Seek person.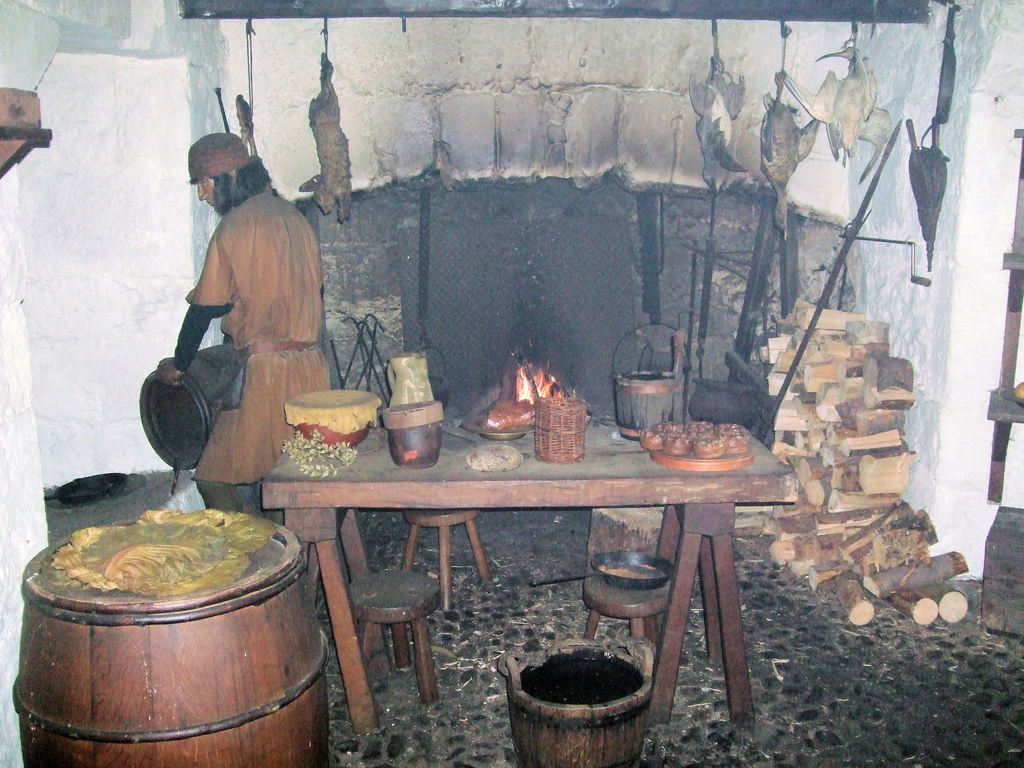
<region>161, 131, 340, 534</region>.
